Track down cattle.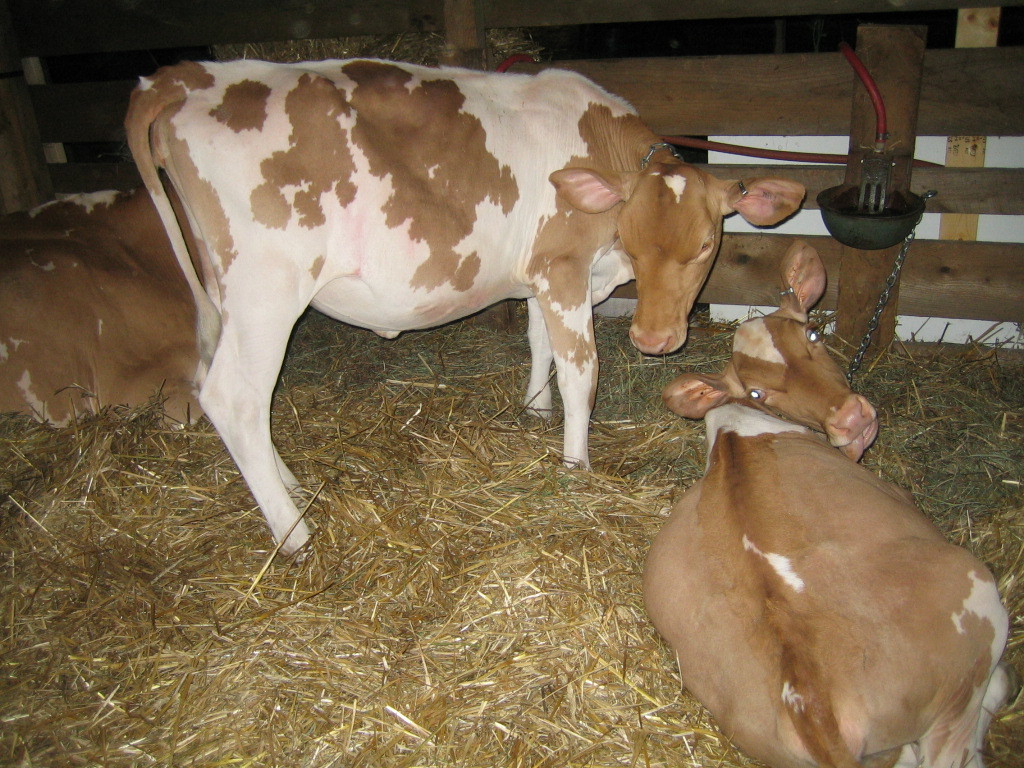
Tracked to {"left": 126, "top": 54, "right": 806, "bottom": 564}.
